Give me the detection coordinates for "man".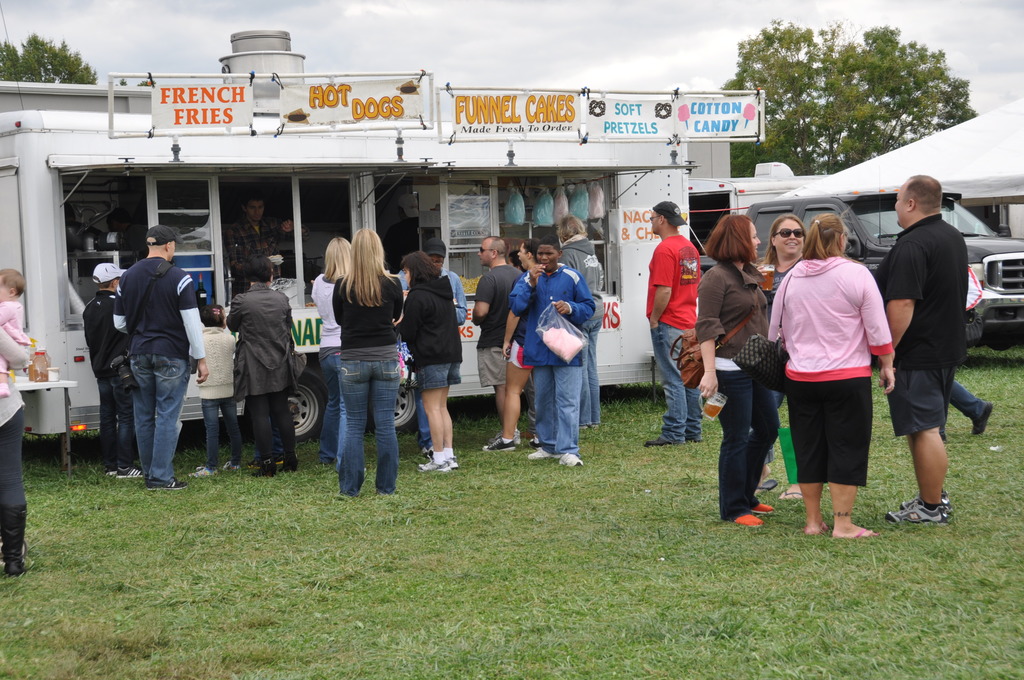
l=640, t=199, r=701, b=448.
